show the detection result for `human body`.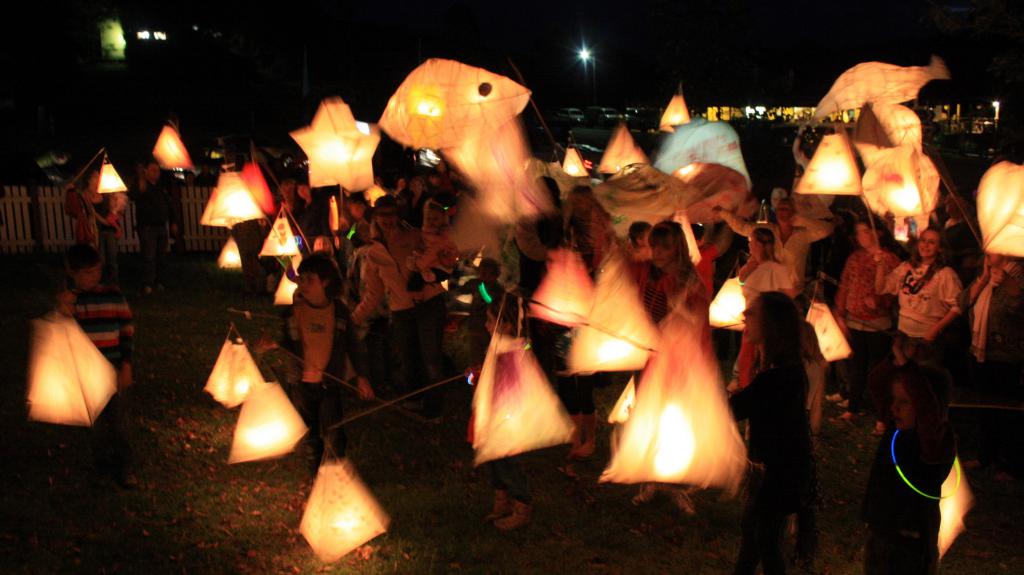
<bbox>892, 230, 979, 363</bbox>.
